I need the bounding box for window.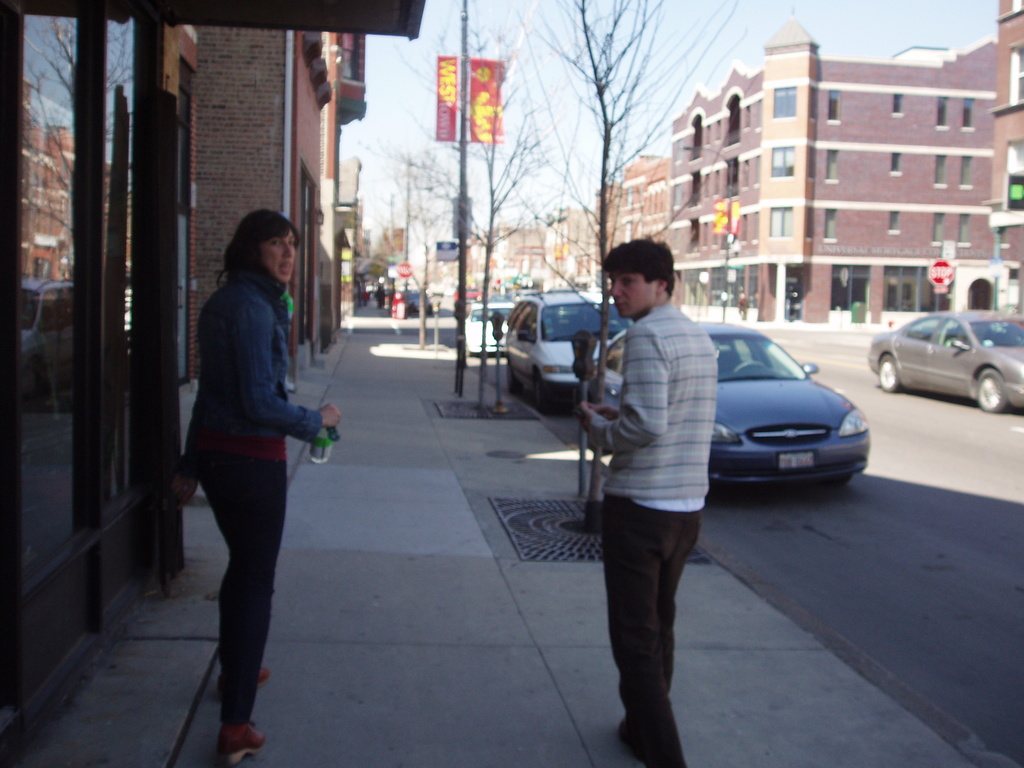
Here it is: x1=888, y1=212, x2=899, y2=232.
